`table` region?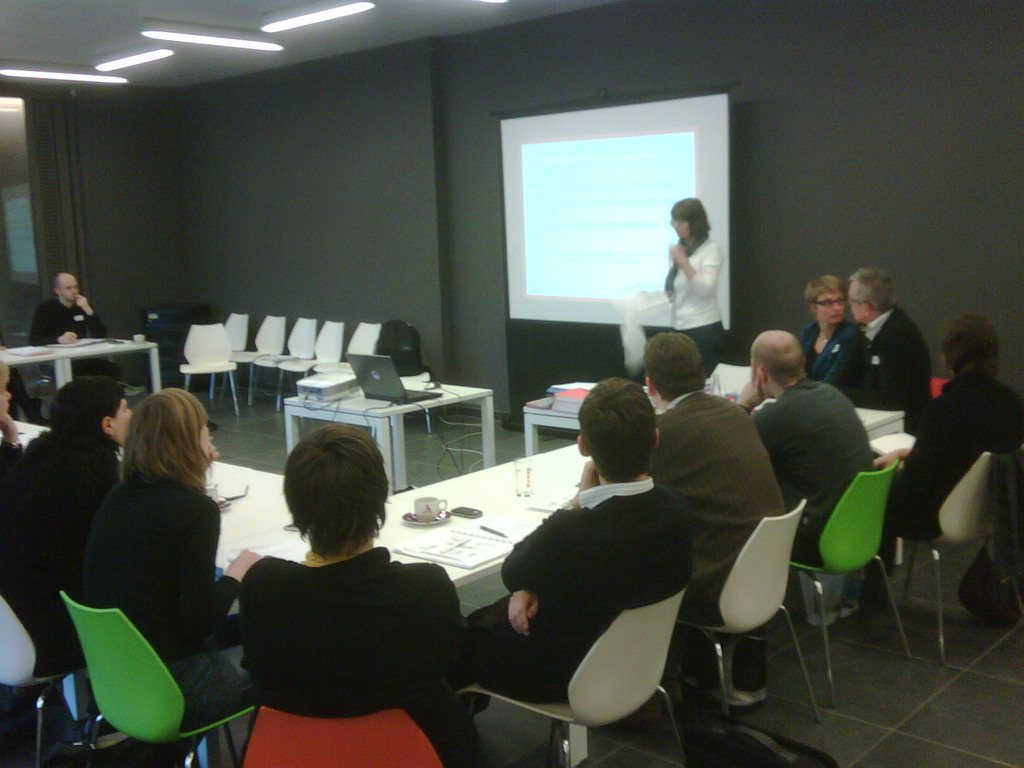
522,371,906,461
